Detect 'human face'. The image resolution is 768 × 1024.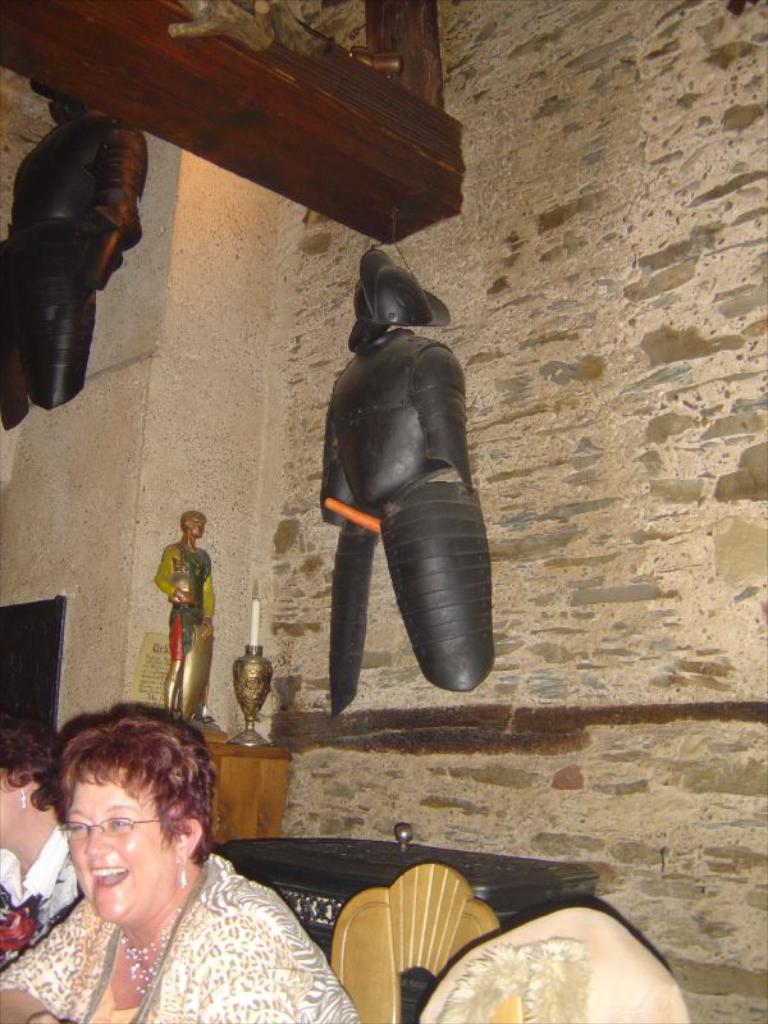
x1=186 y1=512 x2=202 y2=536.
